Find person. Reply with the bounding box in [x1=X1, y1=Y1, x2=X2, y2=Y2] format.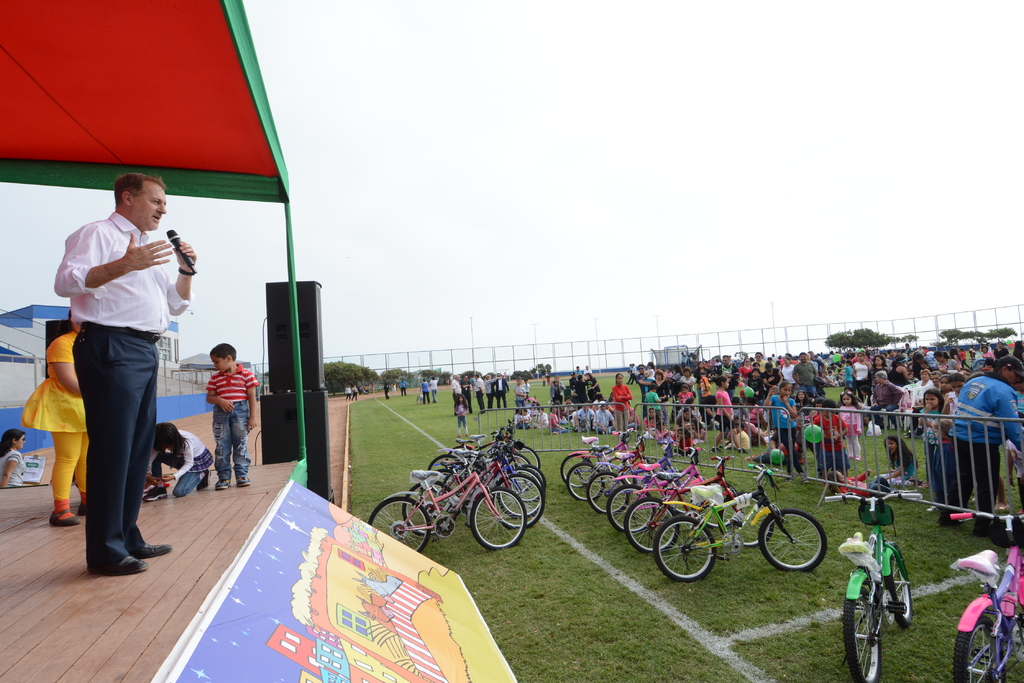
[x1=143, y1=421, x2=217, y2=503].
